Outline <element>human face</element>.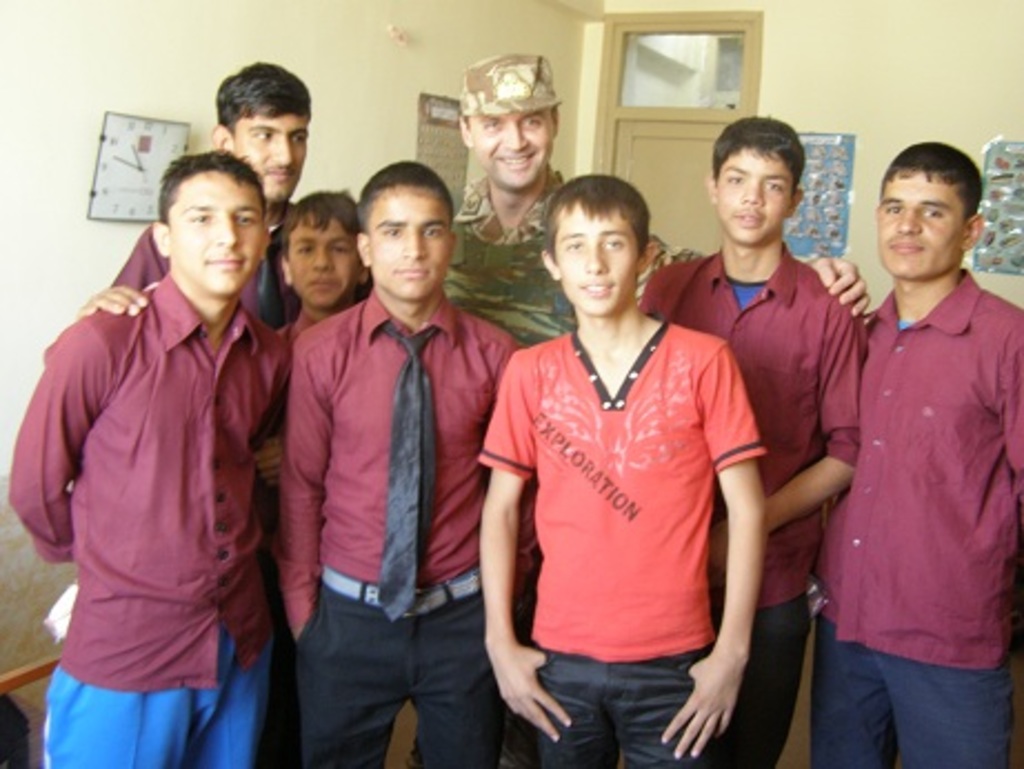
Outline: l=171, t=169, r=269, b=296.
